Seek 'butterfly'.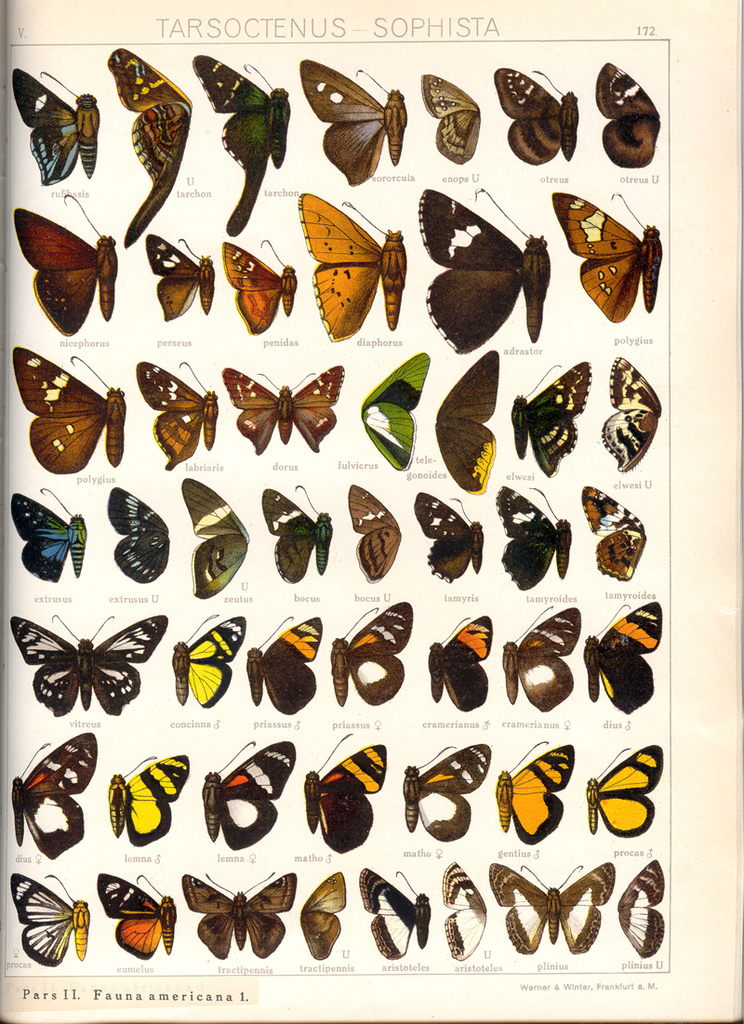
x1=598, y1=854, x2=672, y2=964.
